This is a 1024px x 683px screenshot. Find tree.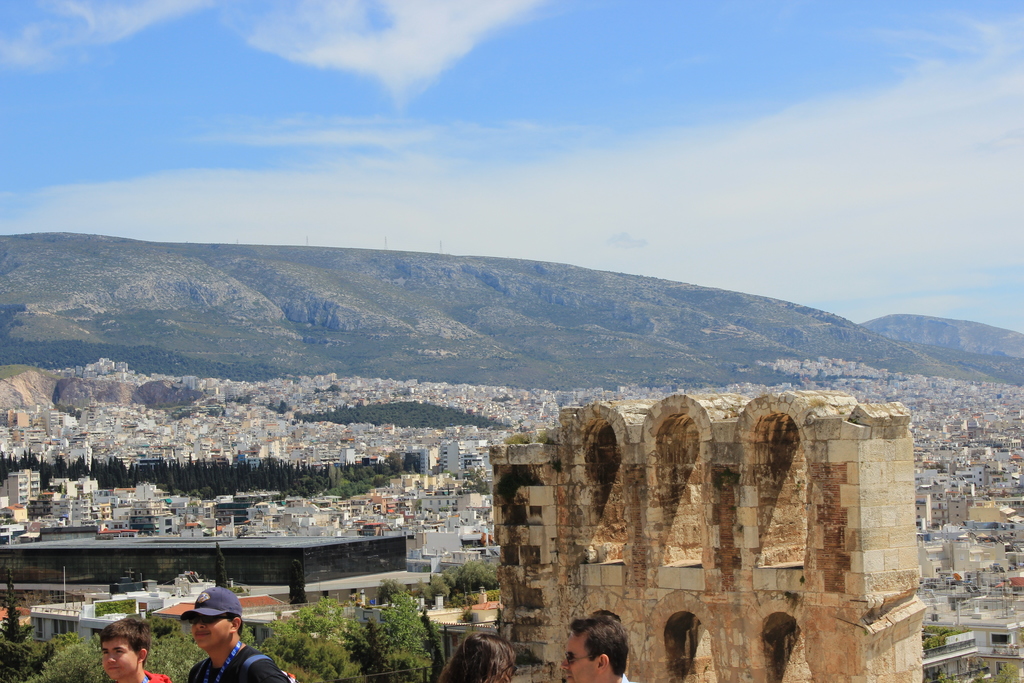
Bounding box: <region>316, 383, 342, 392</region>.
